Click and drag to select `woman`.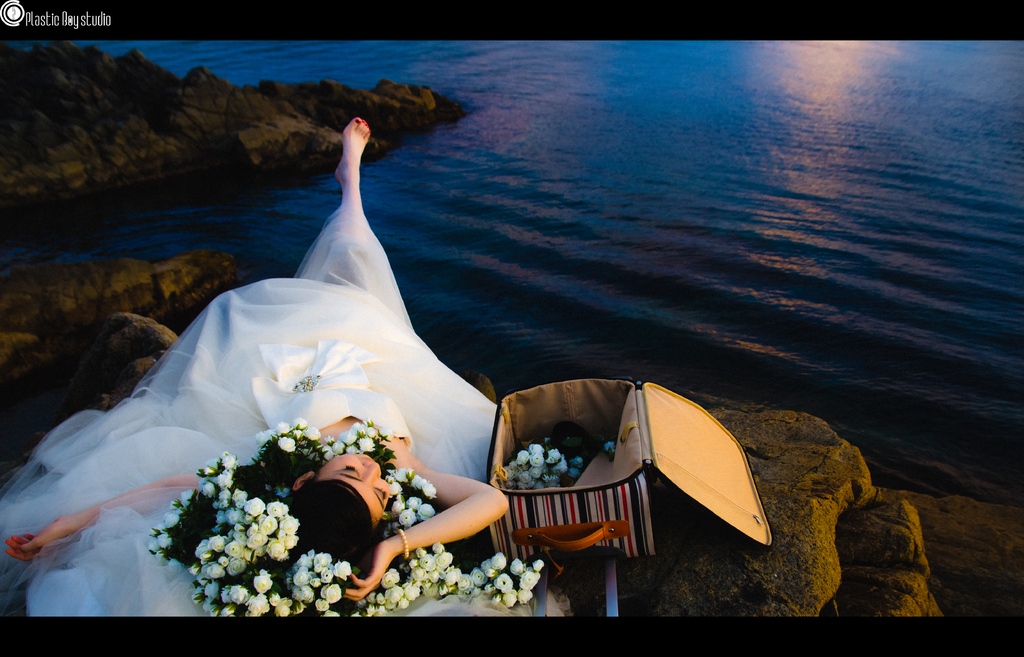
Selection: [x1=72, y1=76, x2=520, y2=630].
